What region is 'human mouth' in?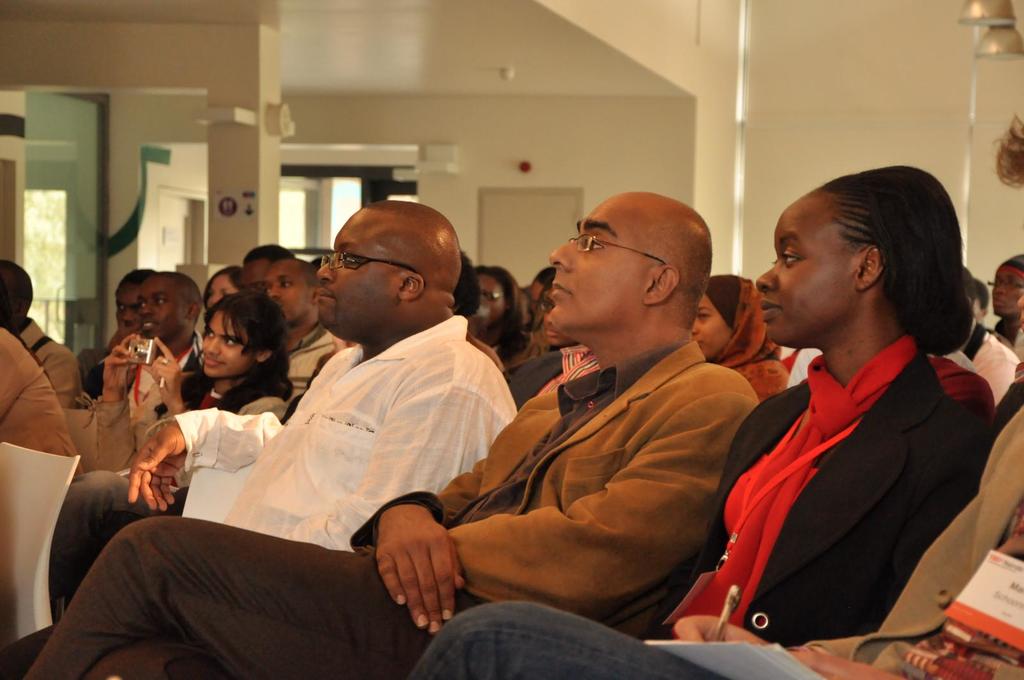
region(759, 297, 777, 318).
